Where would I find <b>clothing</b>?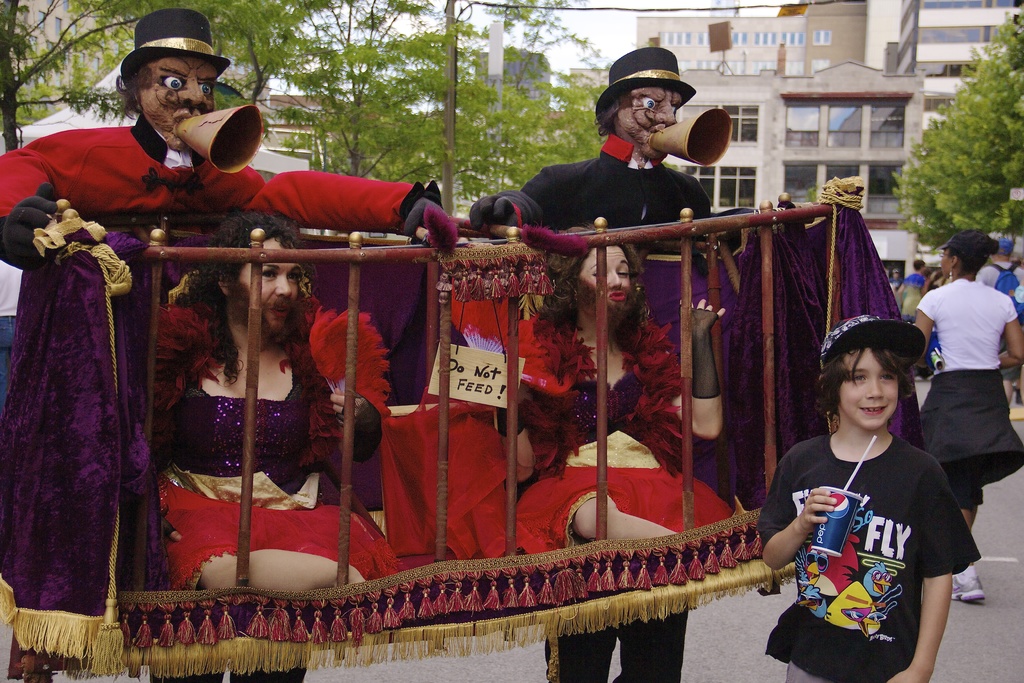
At [0, 256, 24, 406].
